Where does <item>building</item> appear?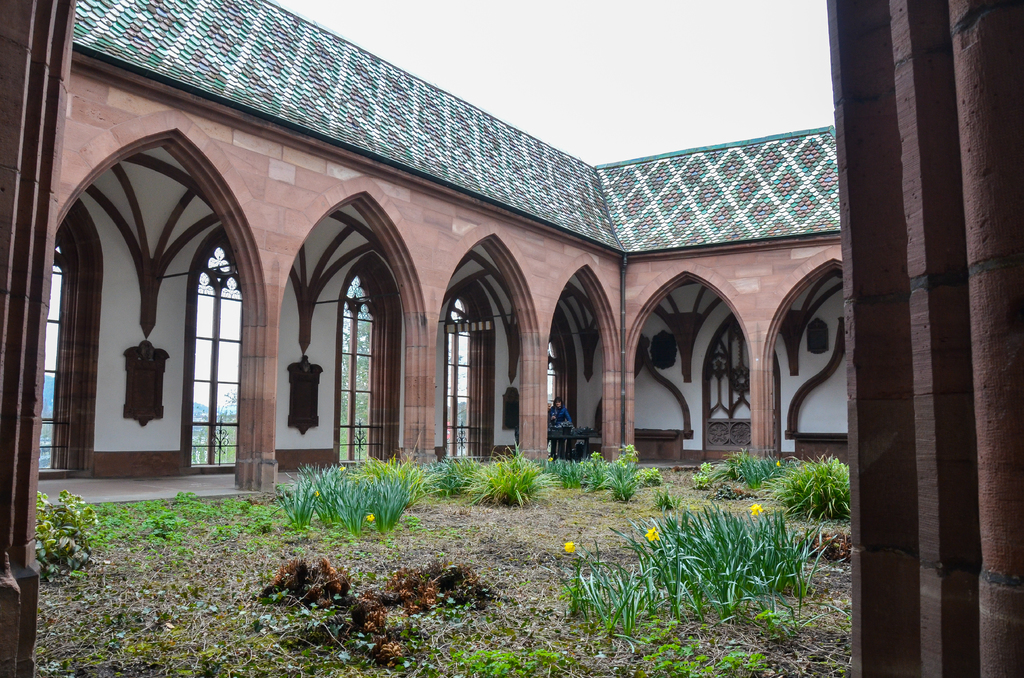
Appears at {"x1": 0, "y1": 0, "x2": 1023, "y2": 677}.
